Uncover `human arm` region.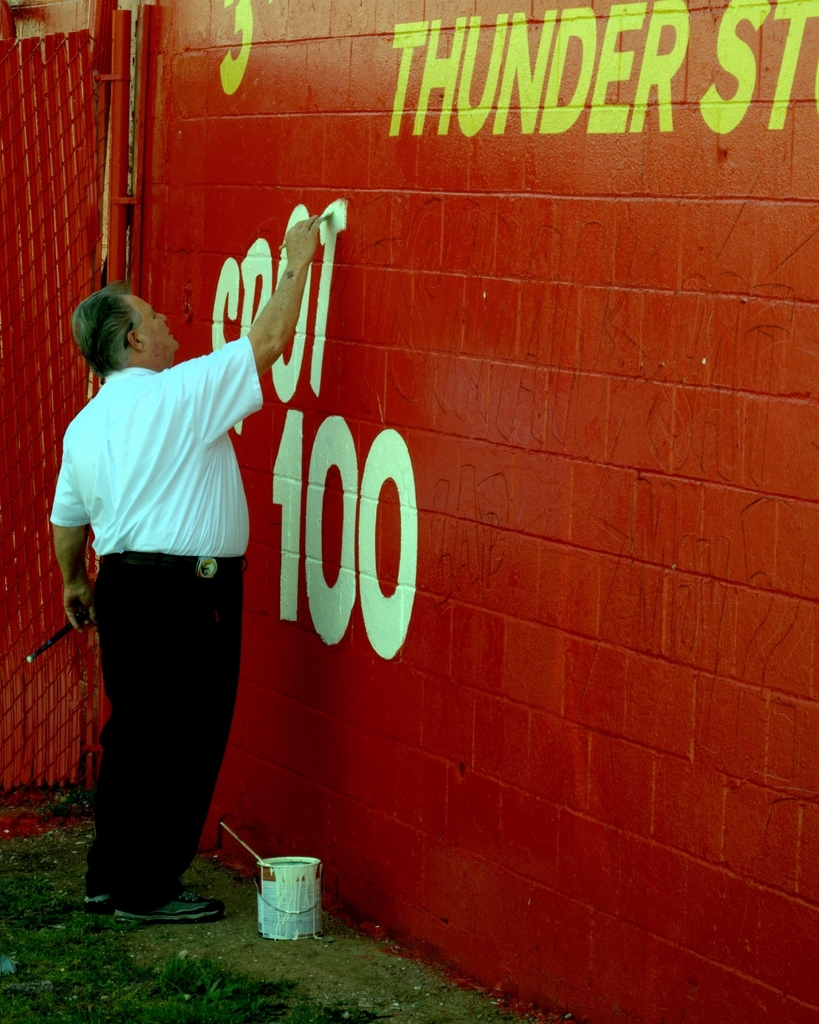
Uncovered: [left=32, top=423, right=93, bottom=626].
